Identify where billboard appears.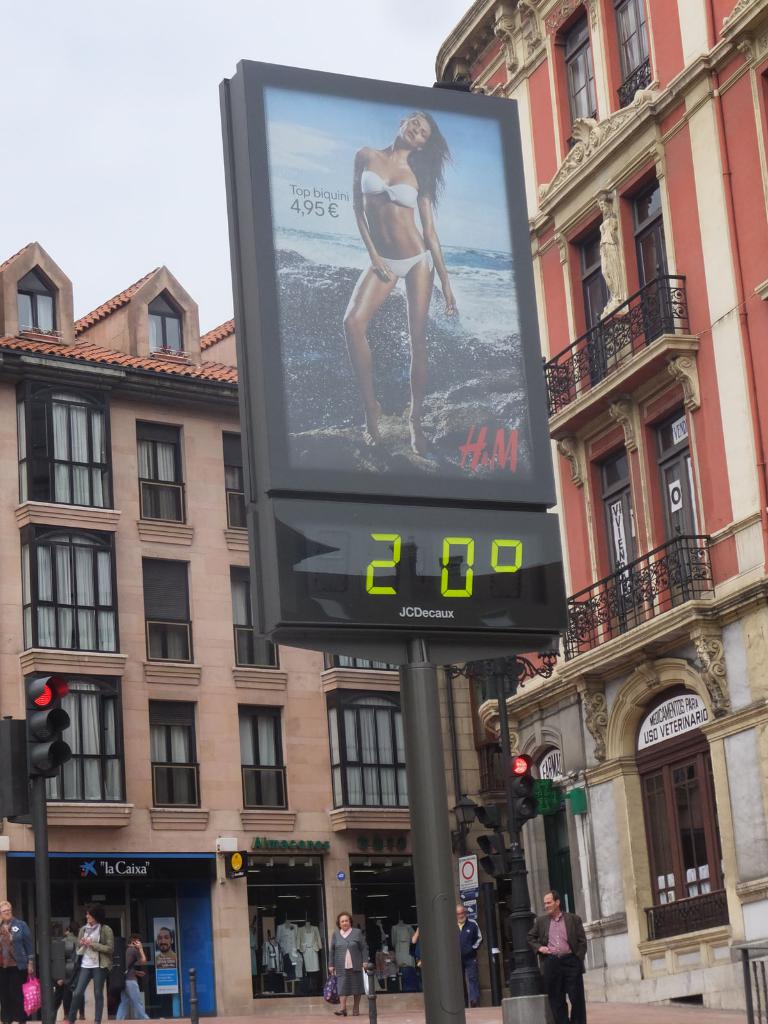
Appears at left=268, top=493, right=554, bottom=634.
